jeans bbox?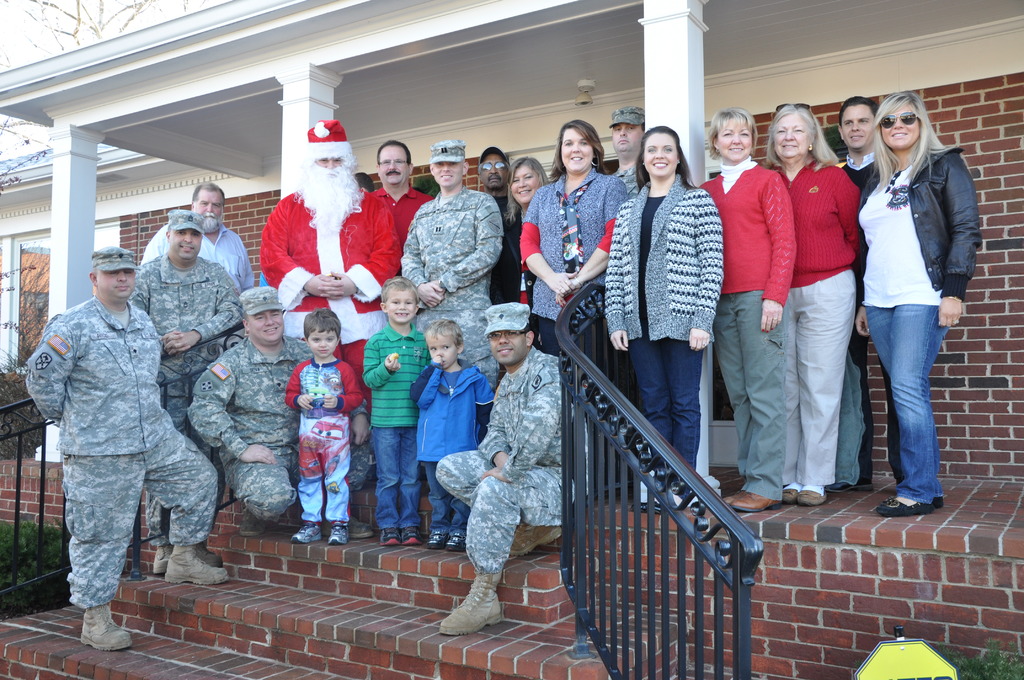
(x1=424, y1=463, x2=472, y2=534)
